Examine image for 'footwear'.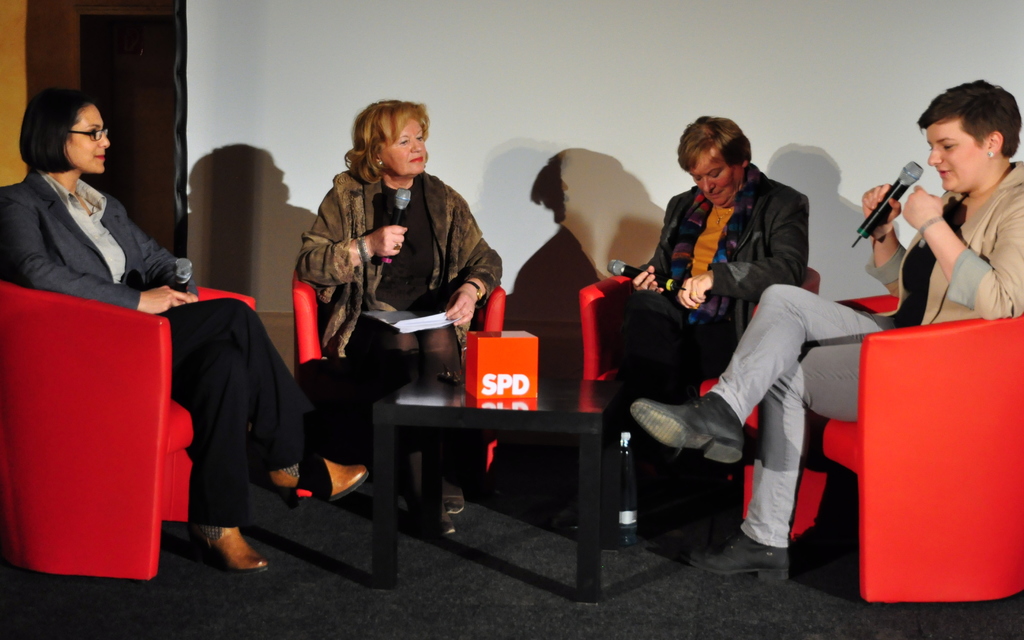
Examination result: {"left": 265, "top": 458, "right": 367, "bottom": 504}.
